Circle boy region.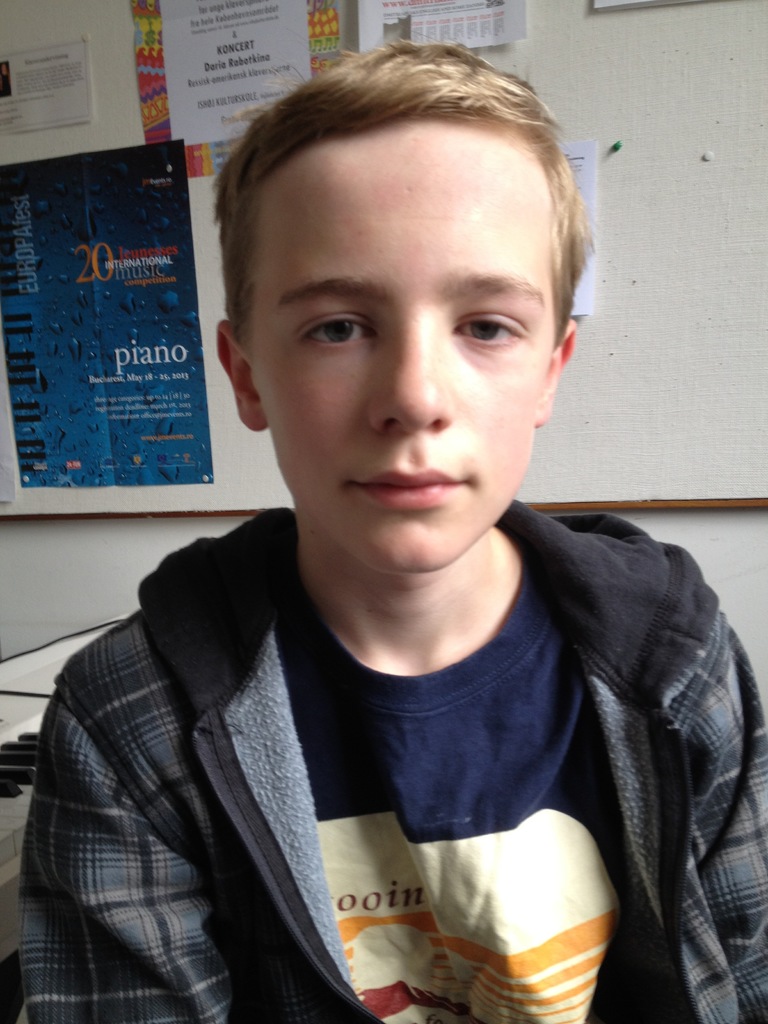
Region: detection(80, 29, 678, 1004).
